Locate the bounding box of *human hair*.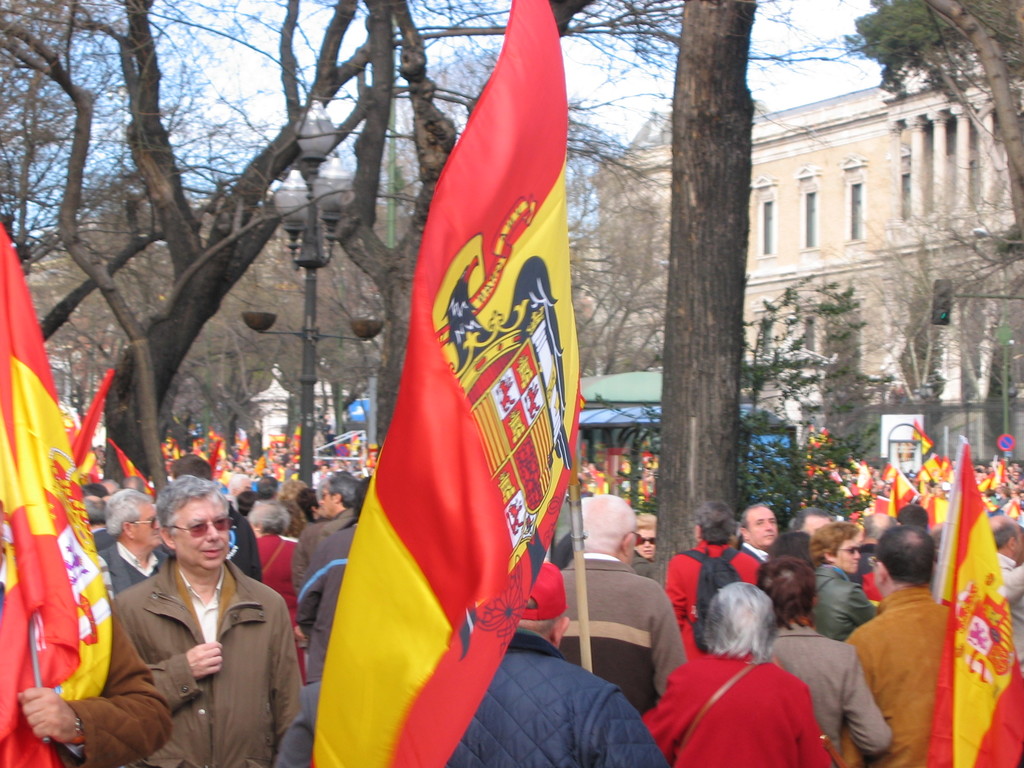
Bounding box: region(83, 480, 103, 492).
